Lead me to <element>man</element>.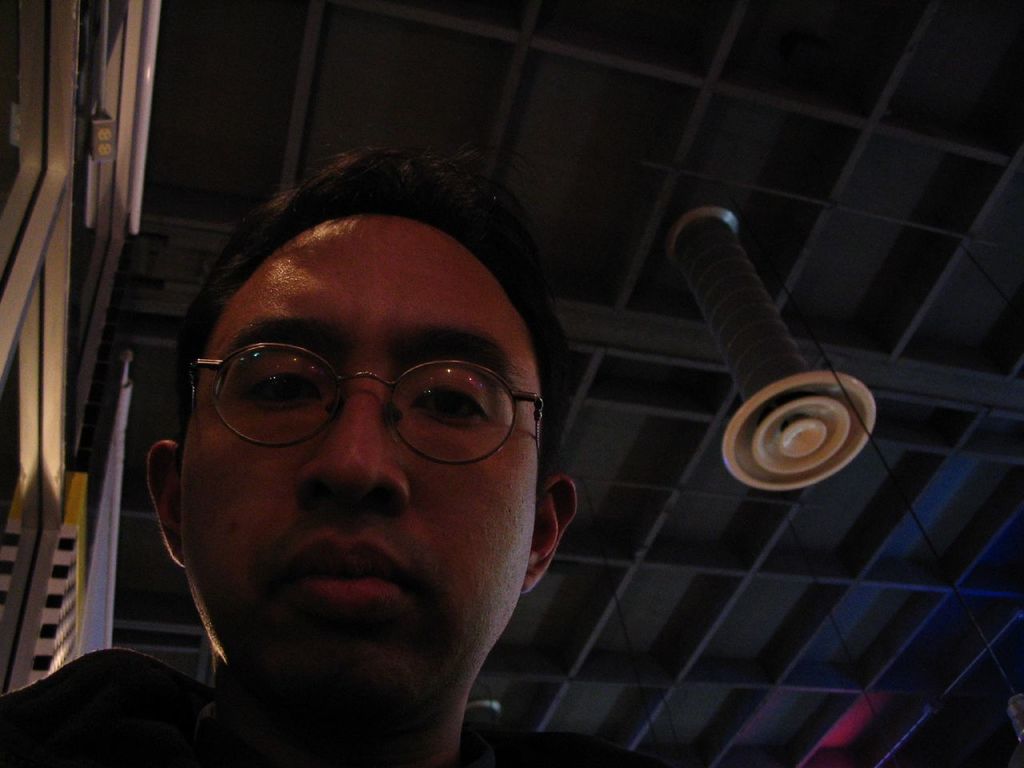
Lead to (left=3, top=170, right=696, bottom=767).
